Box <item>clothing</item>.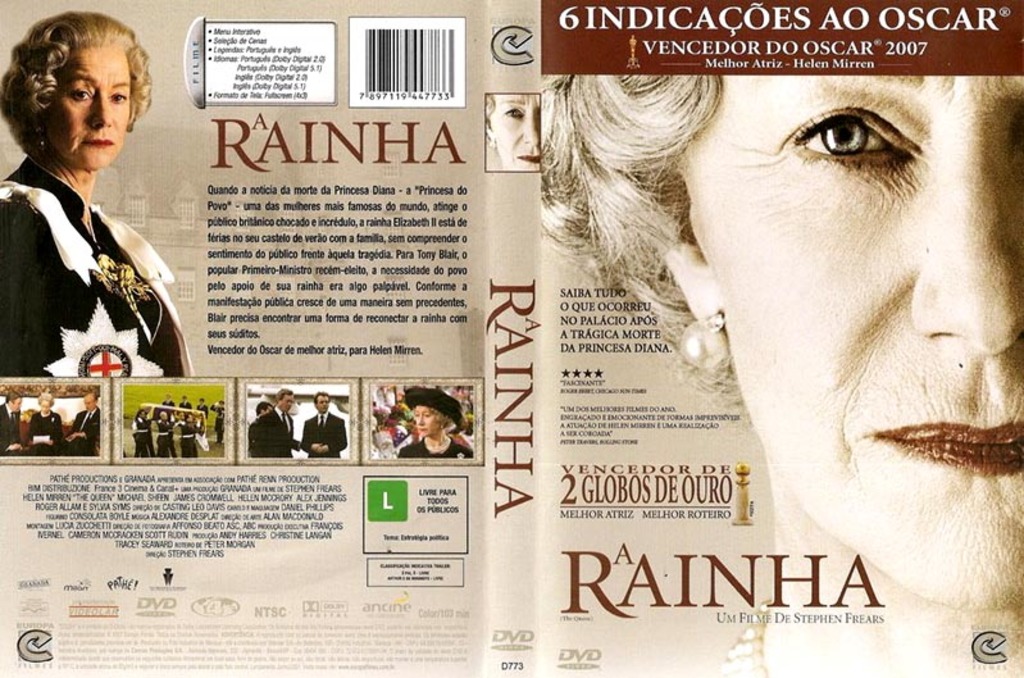
crop(255, 406, 300, 458).
